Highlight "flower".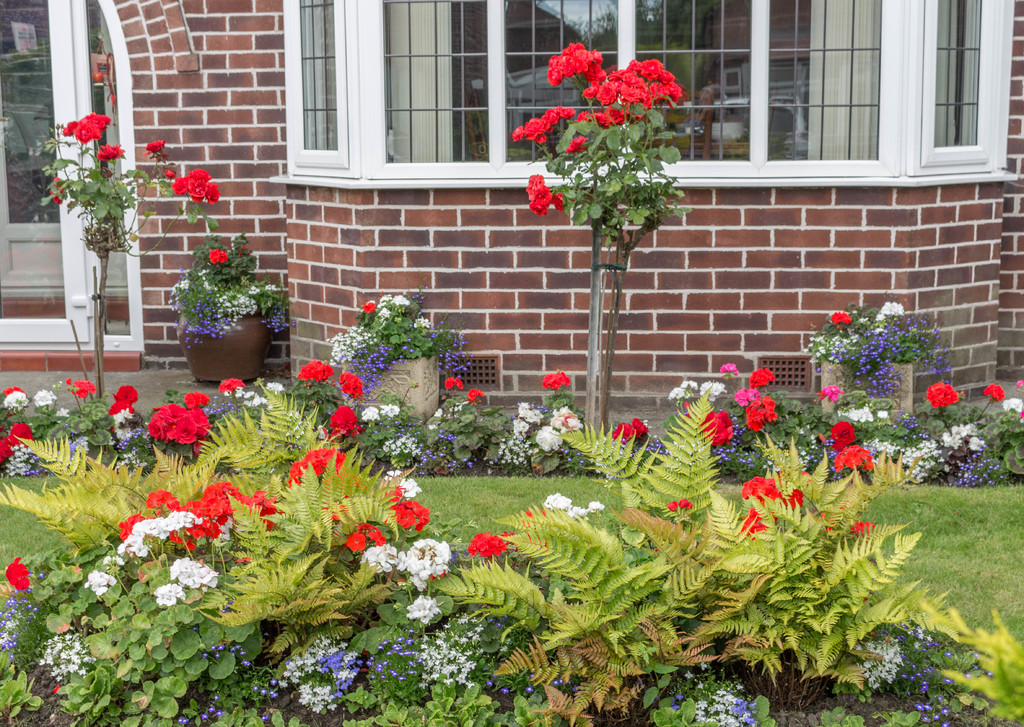
Highlighted region: [614,417,649,451].
